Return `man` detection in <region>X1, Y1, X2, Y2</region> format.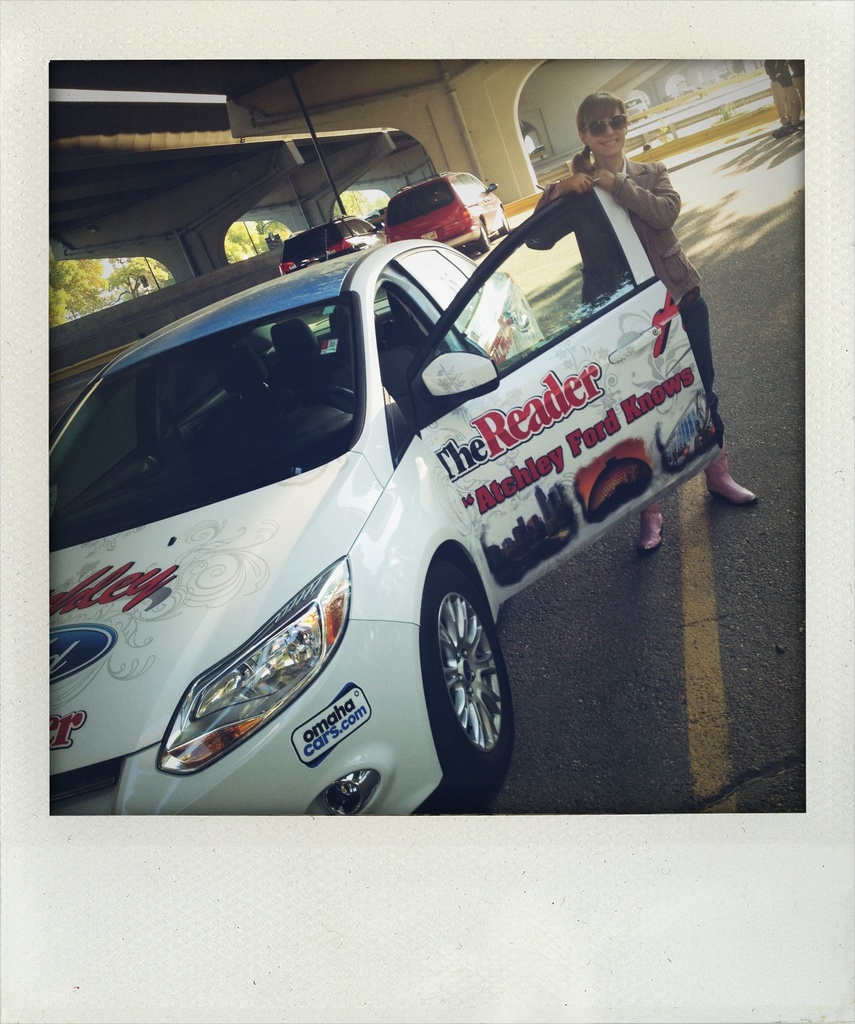
<region>521, 84, 781, 557</region>.
